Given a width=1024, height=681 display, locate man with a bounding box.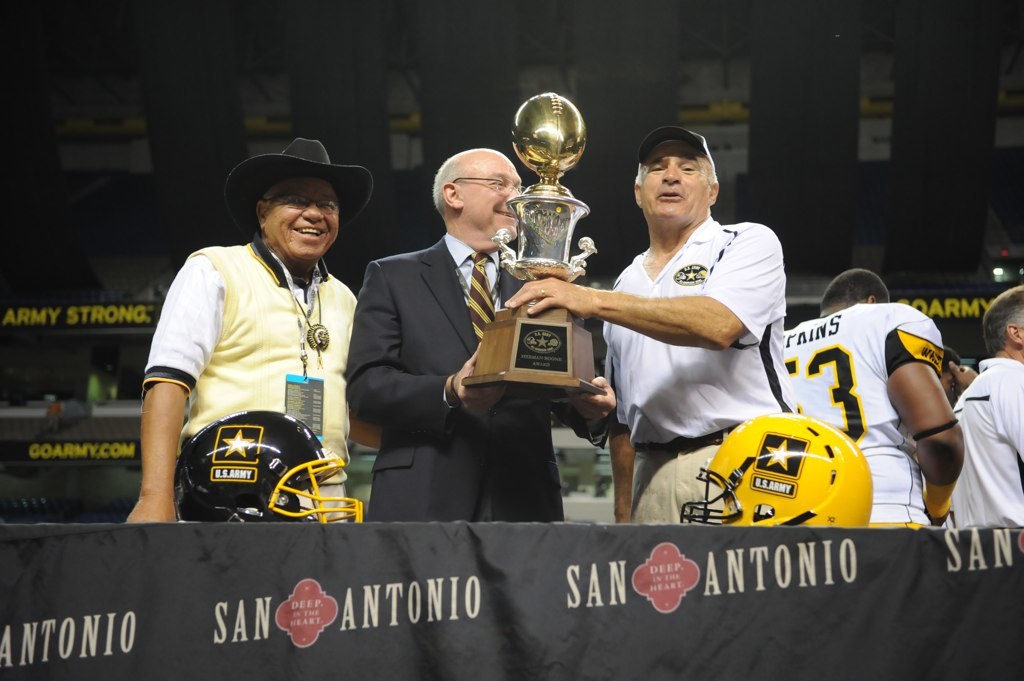
Located: <bbox>503, 128, 787, 525</bbox>.
